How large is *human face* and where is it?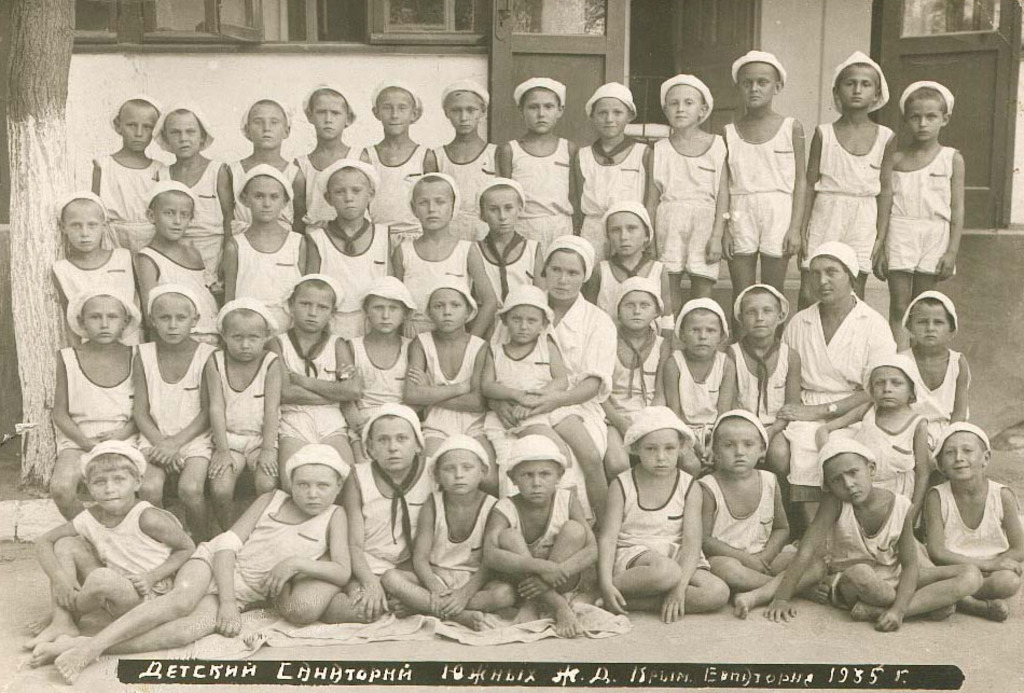
Bounding box: 594, 100, 631, 137.
